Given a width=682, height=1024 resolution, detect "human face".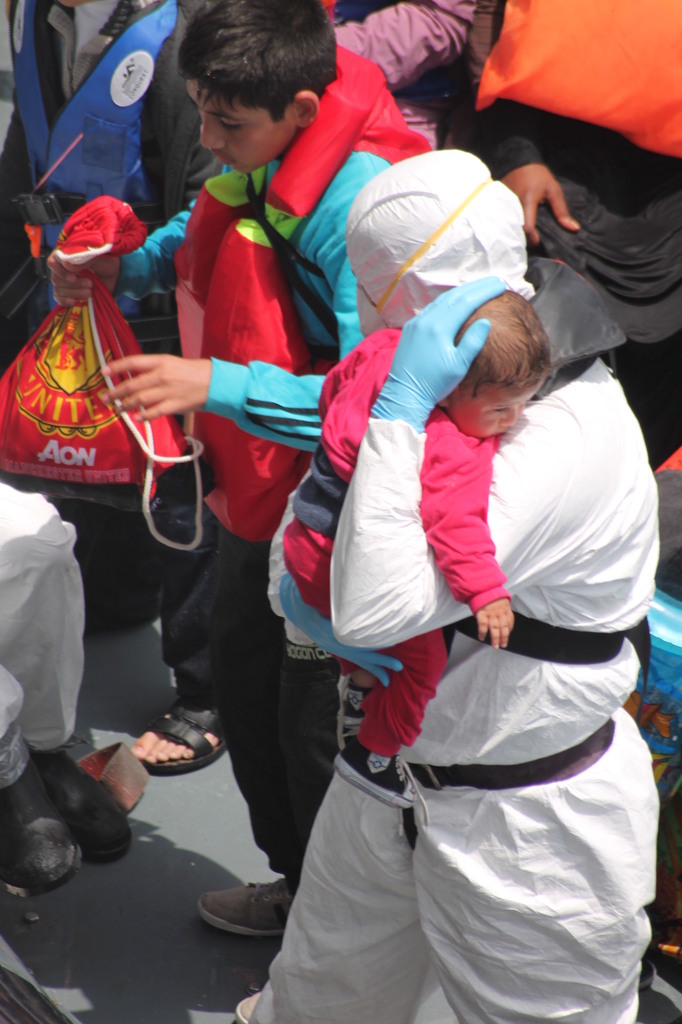
locate(190, 75, 298, 172).
